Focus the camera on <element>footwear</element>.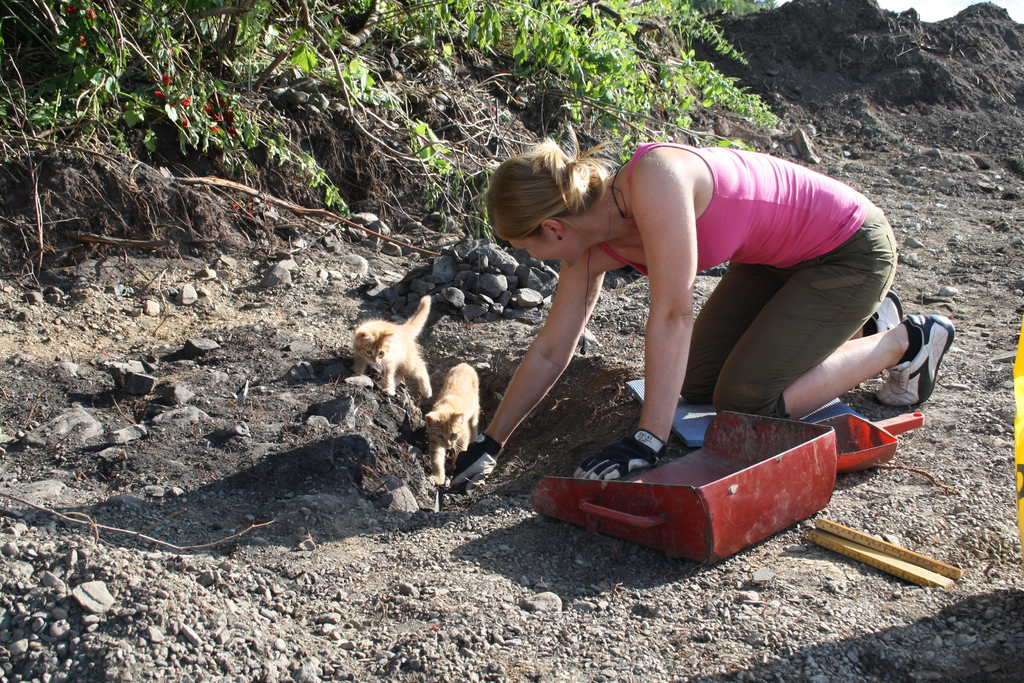
Focus region: left=871, top=311, right=957, bottom=404.
